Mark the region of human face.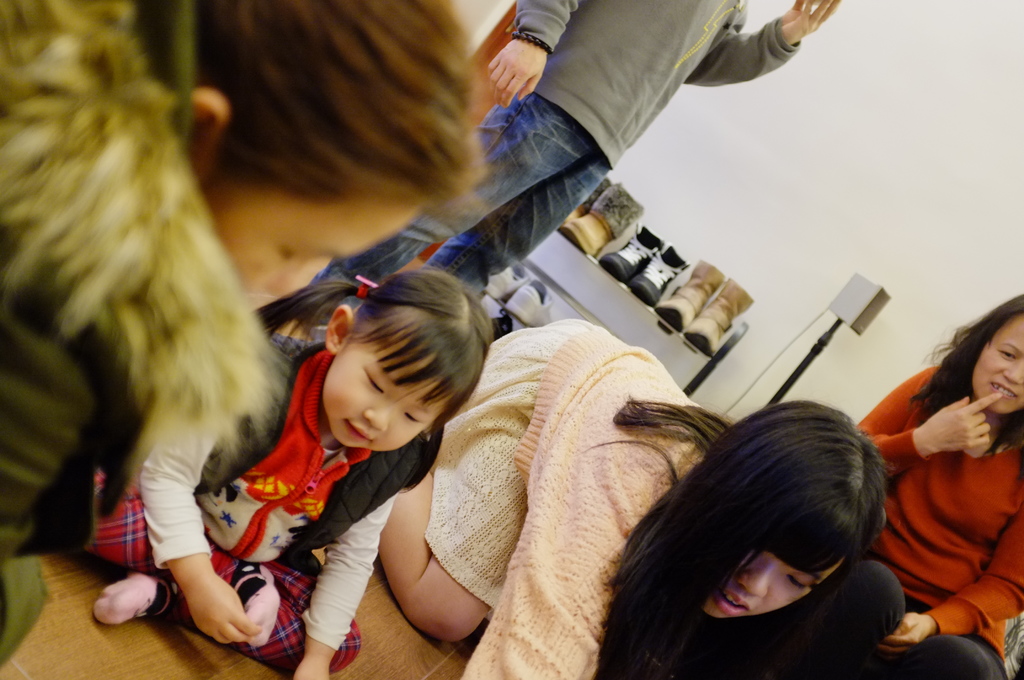
Region: [x1=323, y1=319, x2=445, y2=454].
